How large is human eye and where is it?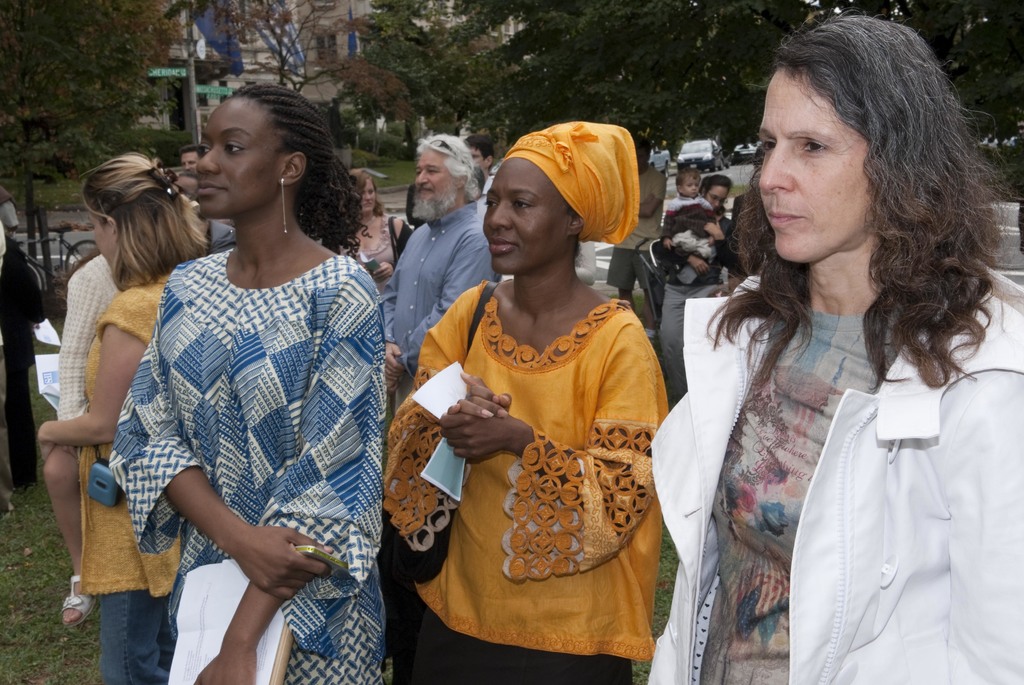
Bounding box: <box>429,165,439,175</box>.
